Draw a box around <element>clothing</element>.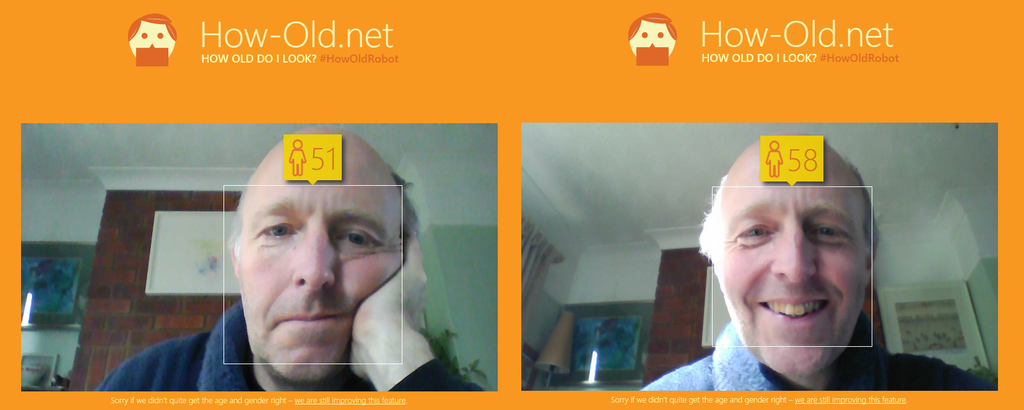
BBox(91, 290, 490, 393).
